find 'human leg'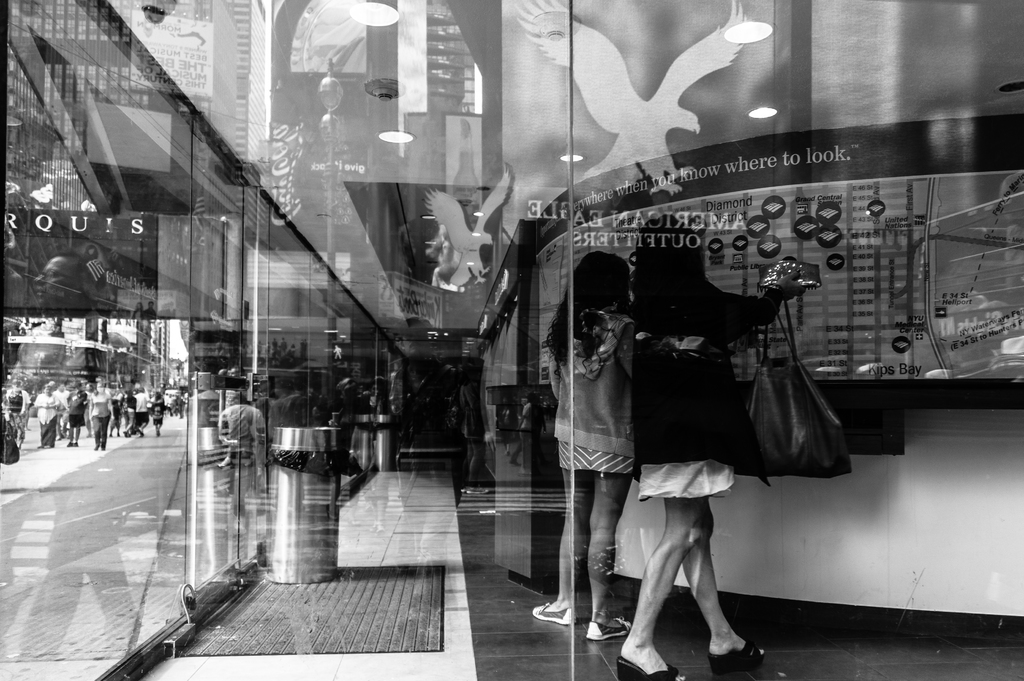
(left=586, top=469, right=628, bottom=644)
